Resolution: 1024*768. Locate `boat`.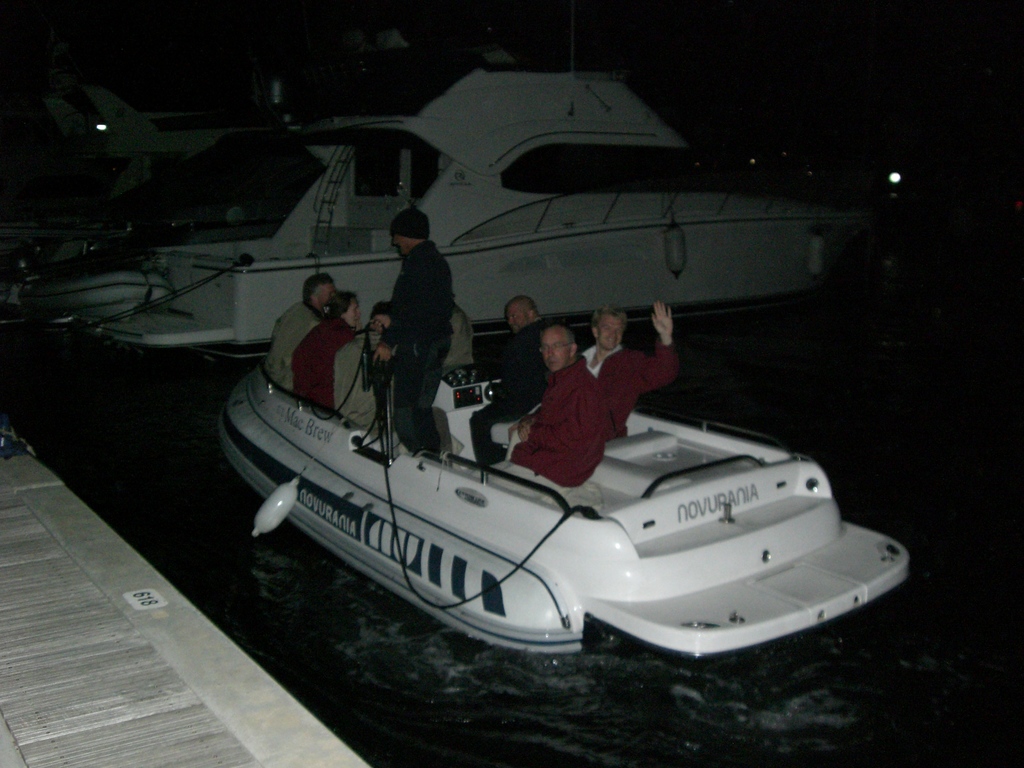
<box>0,0,883,379</box>.
